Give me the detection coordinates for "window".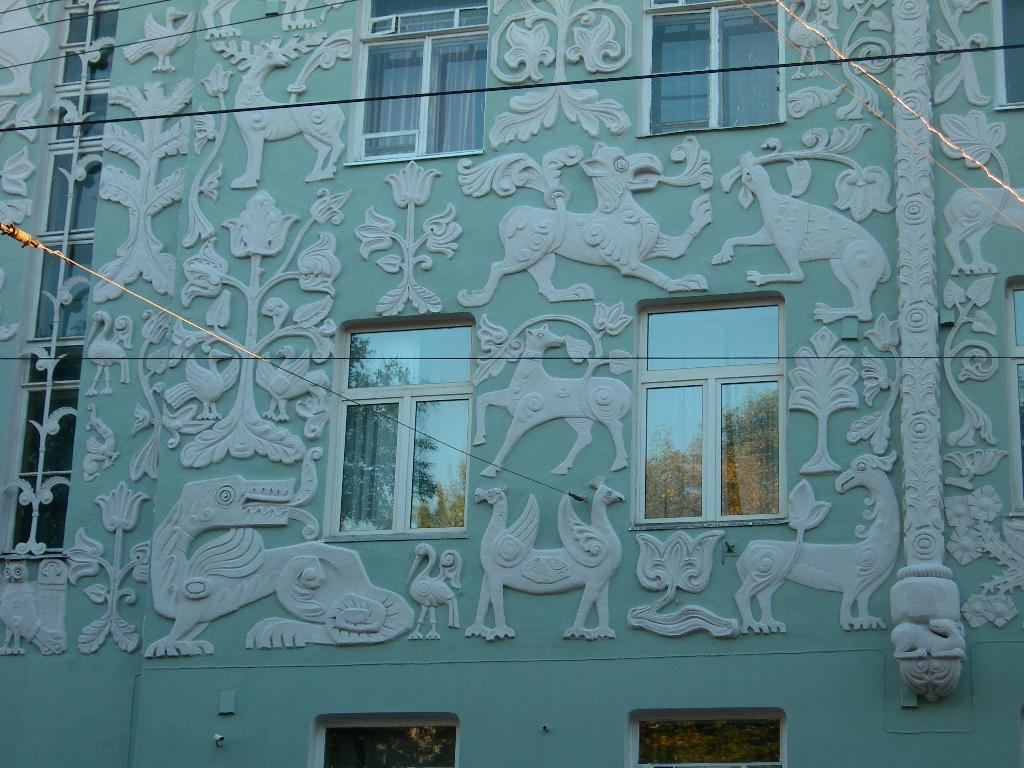
left=634, top=271, right=799, bottom=550.
